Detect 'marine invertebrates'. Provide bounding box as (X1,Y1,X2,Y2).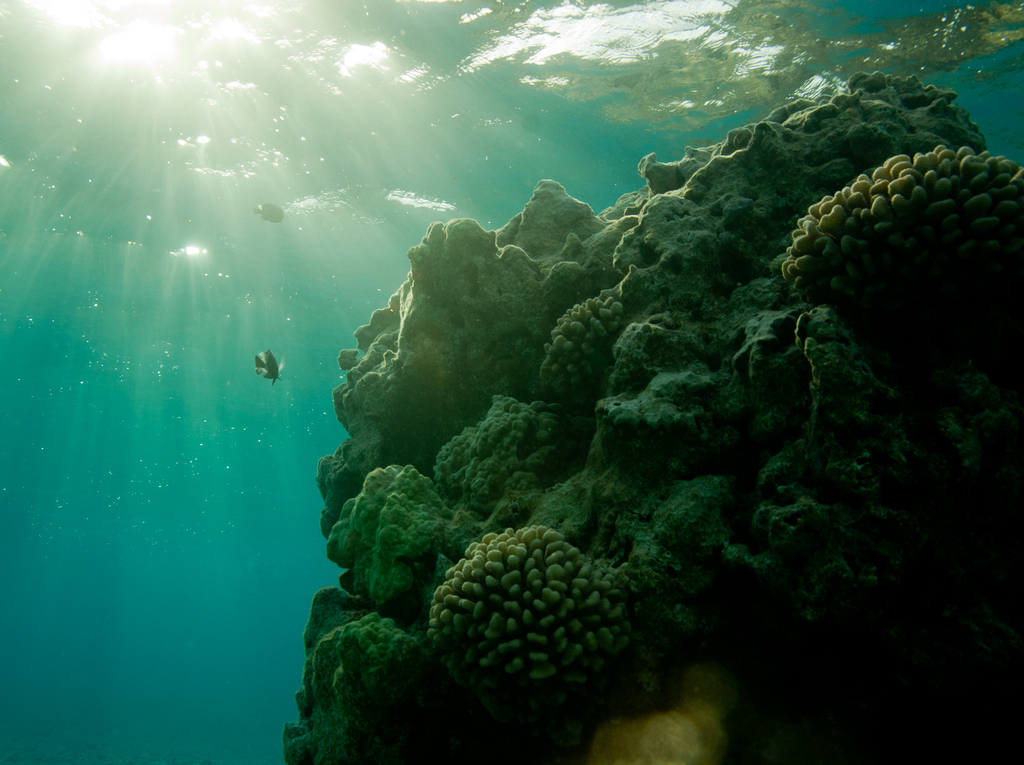
(737,308,1011,631).
